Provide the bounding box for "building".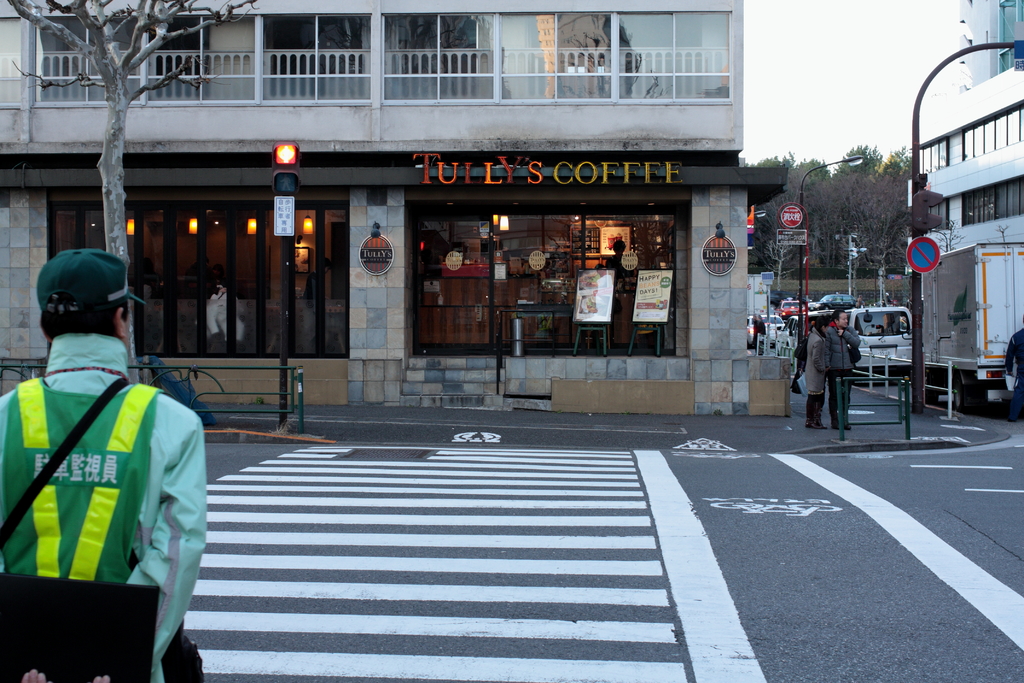
crop(906, 60, 1023, 272).
